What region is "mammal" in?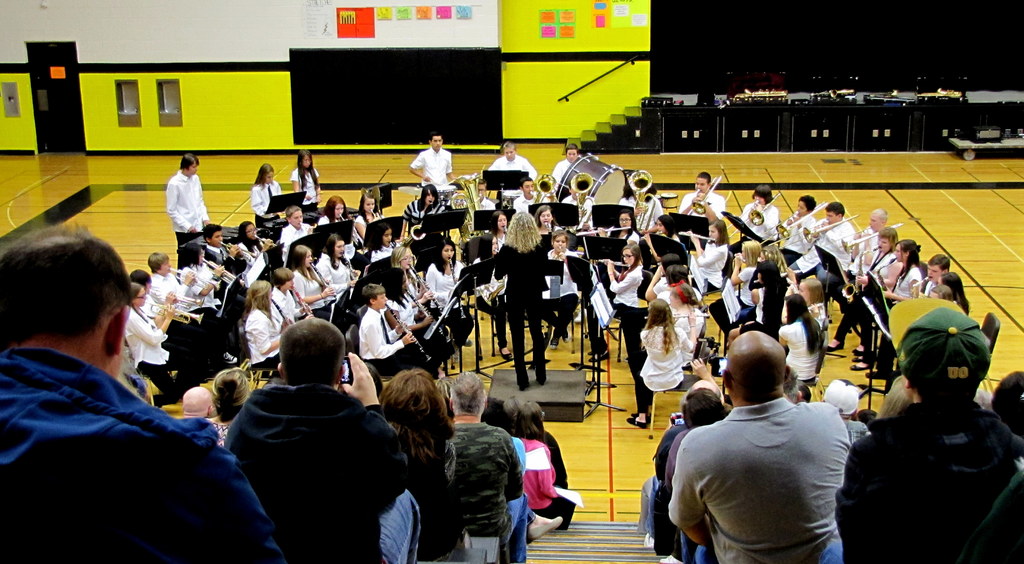
bbox=(987, 369, 1023, 436).
